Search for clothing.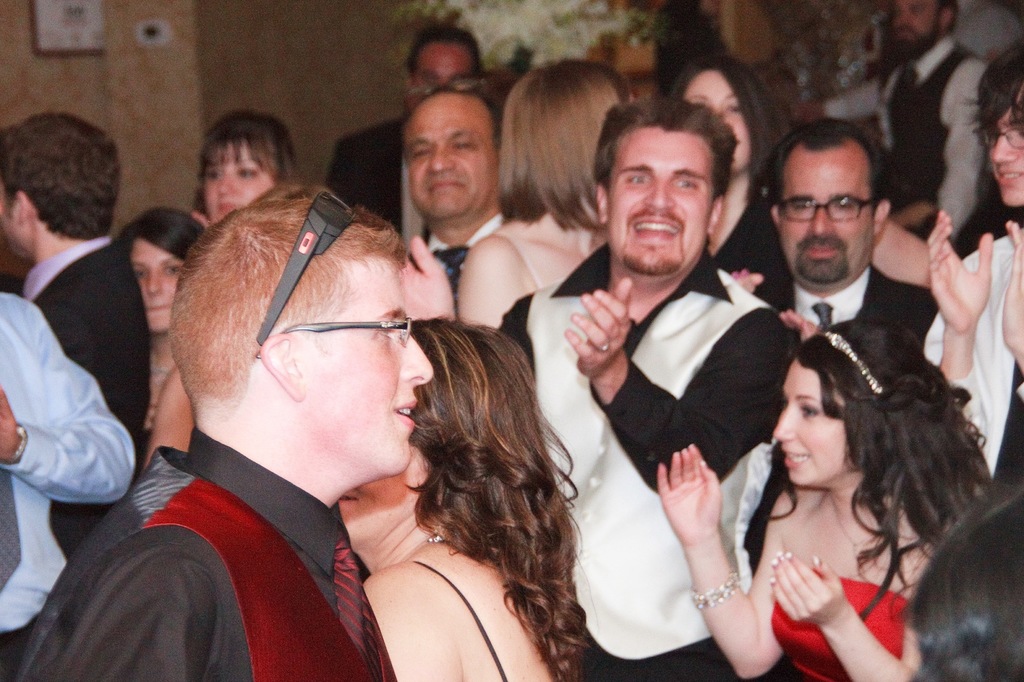
Found at 822/33/991/241.
